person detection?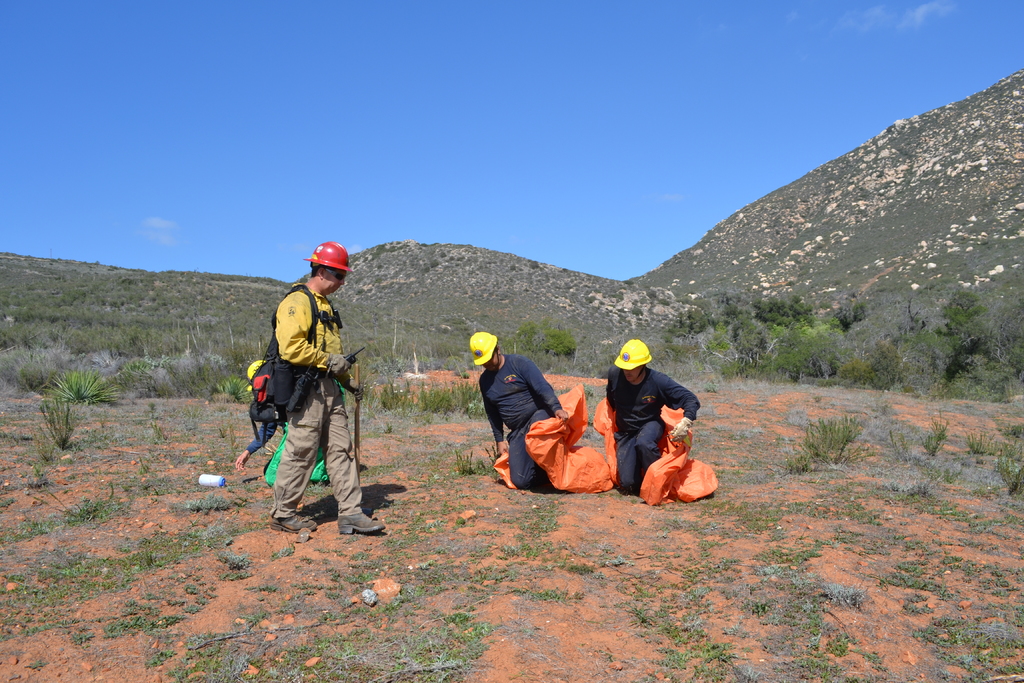
select_region(252, 249, 363, 542)
